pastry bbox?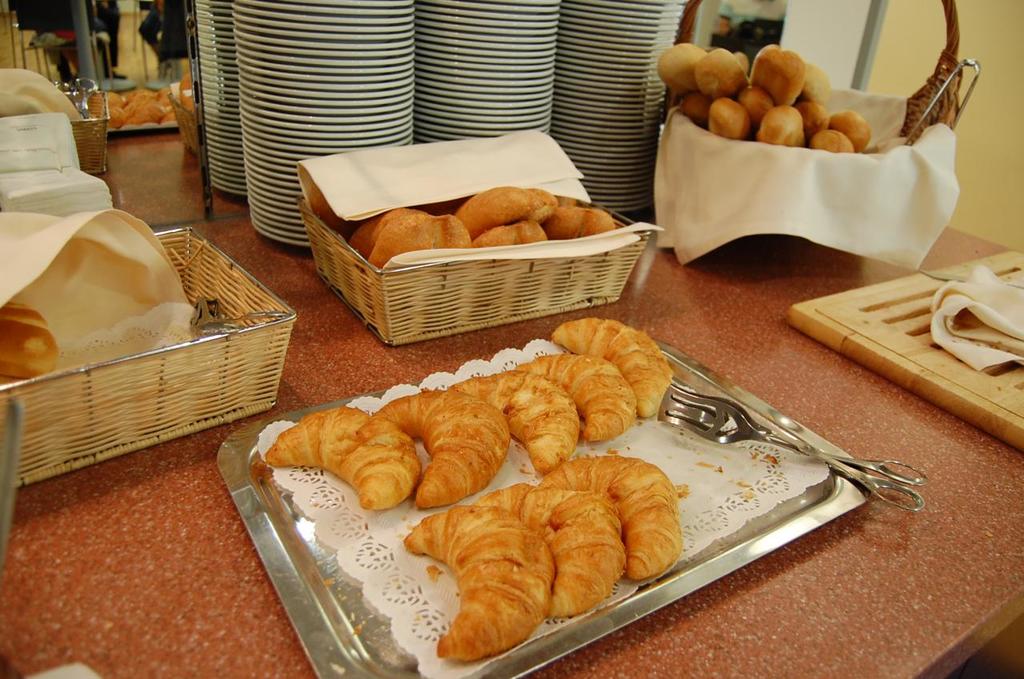
265:402:402:517
